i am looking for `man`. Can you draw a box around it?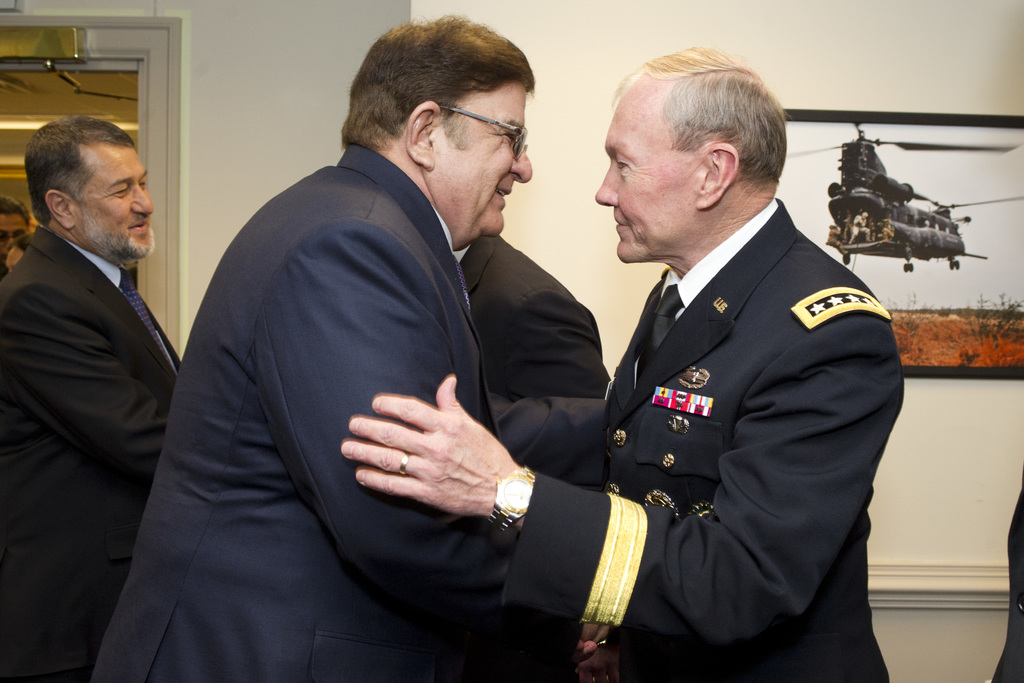
Sure, the bounding box is (x1=70, y1=17, x2=606, y2=682).
